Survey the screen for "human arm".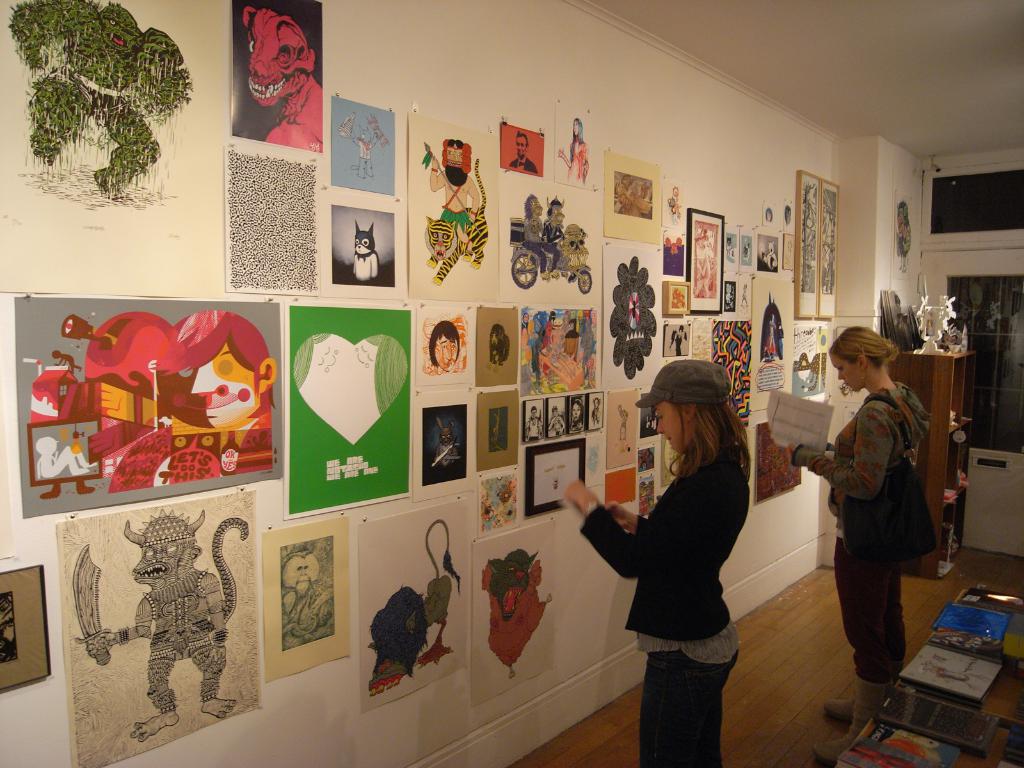
Survey found: <box>784,406,893,505</box>.
